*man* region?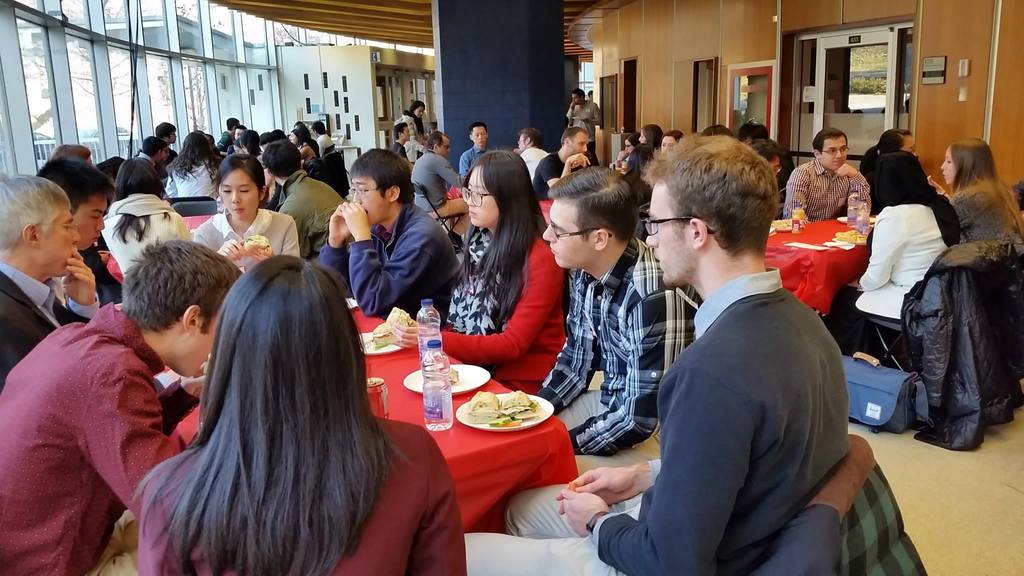
rect(35, 161, 115, 303)
